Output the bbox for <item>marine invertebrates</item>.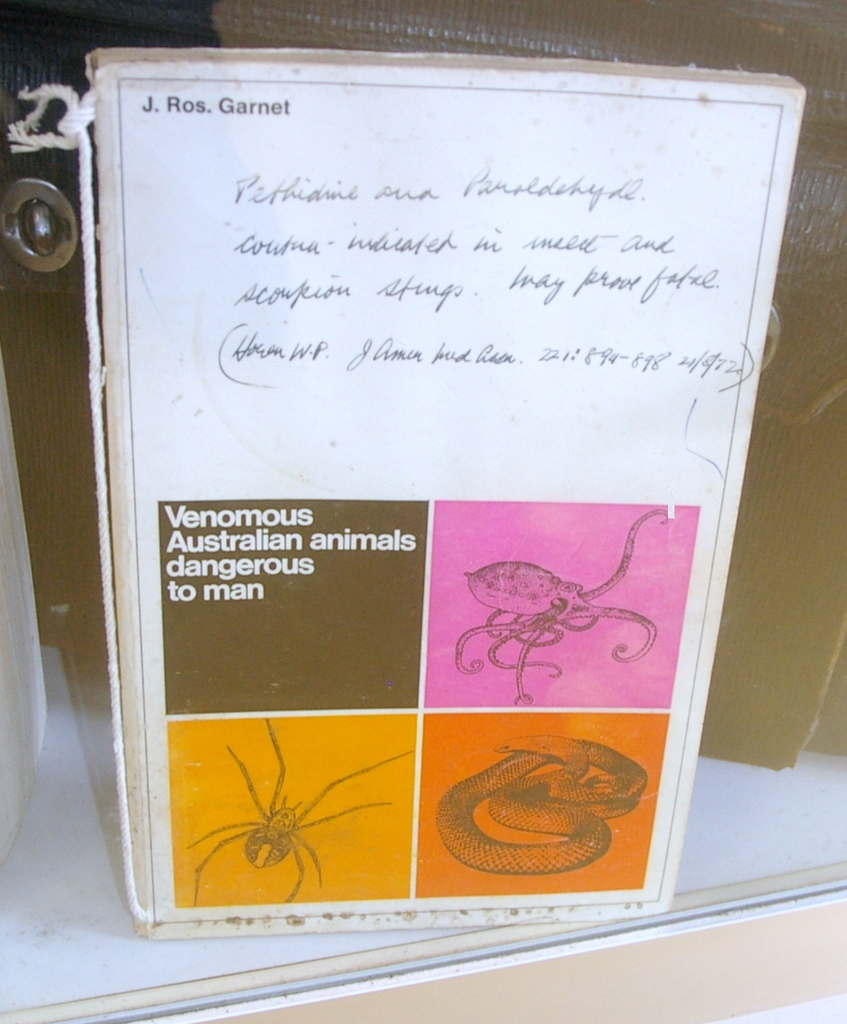
434 723 647 877.
